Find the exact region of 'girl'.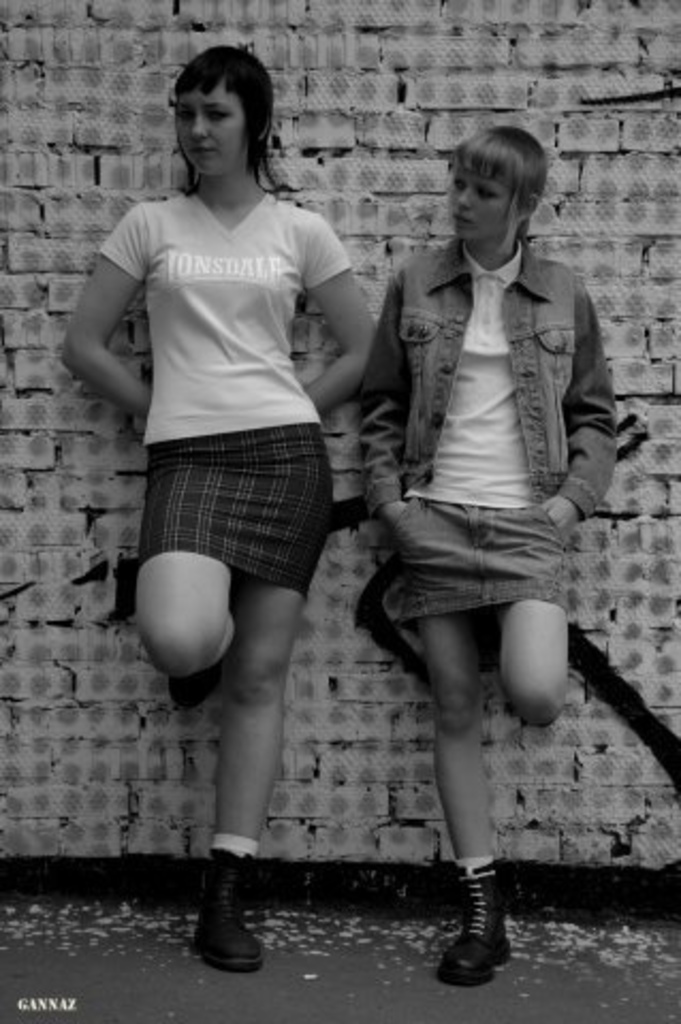
Exact region: 64,47,371,971.
